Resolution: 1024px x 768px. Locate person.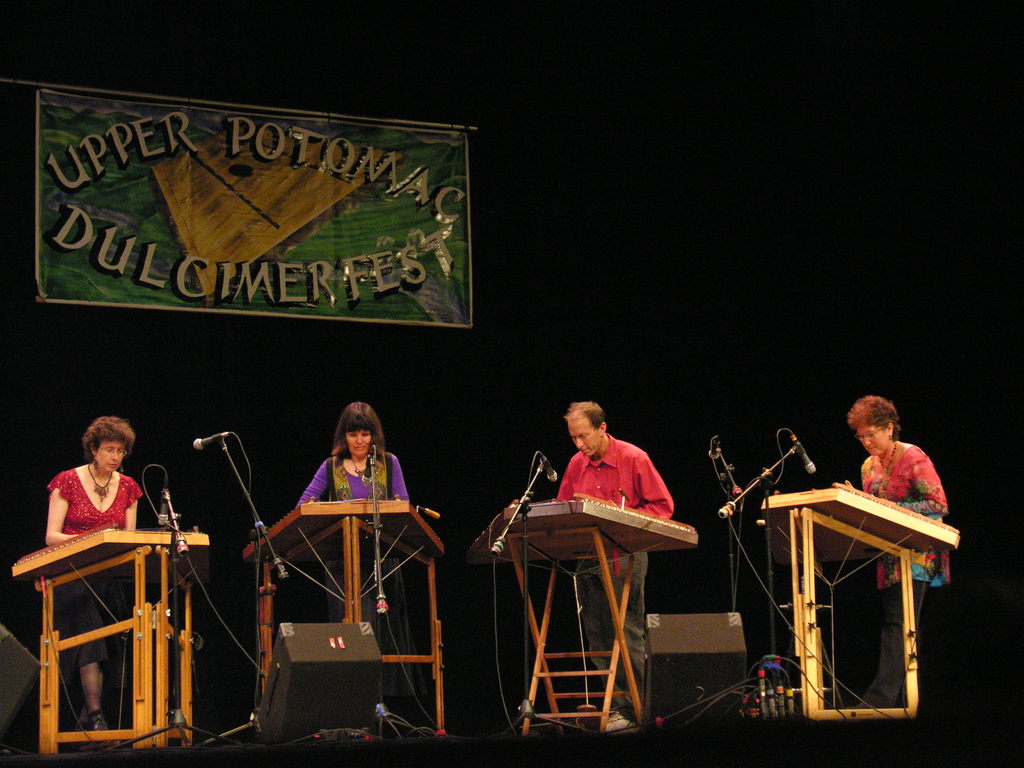
box=[298, 395, 424, 732].
